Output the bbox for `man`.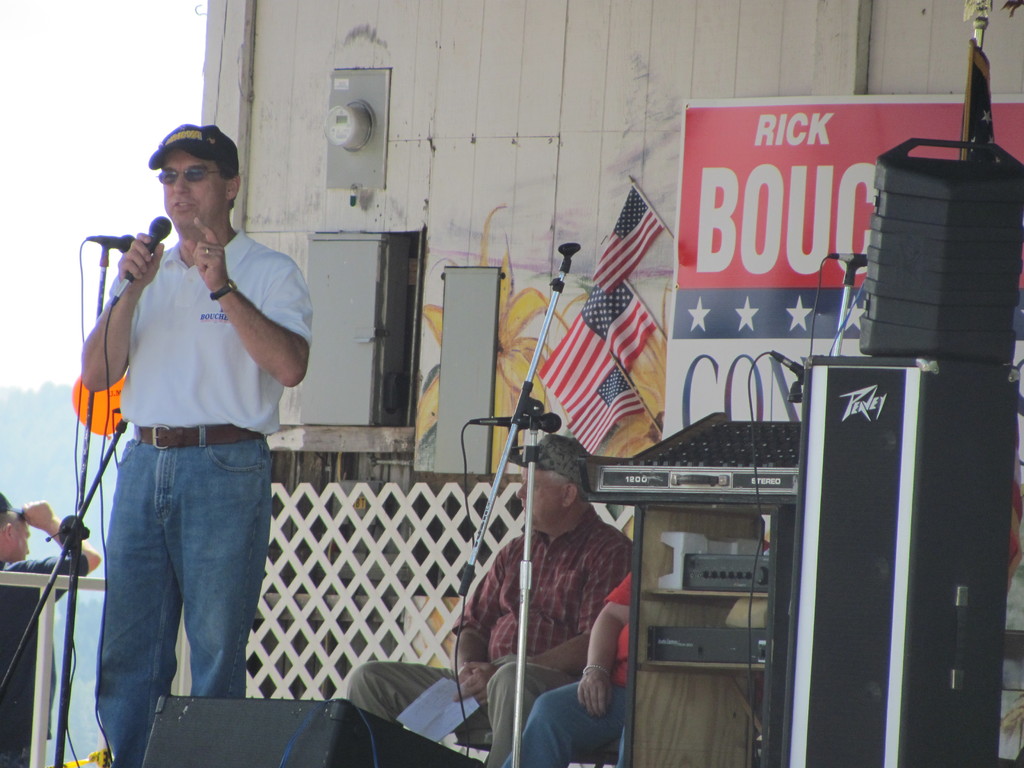
detection(0, 498, 103, 767).
